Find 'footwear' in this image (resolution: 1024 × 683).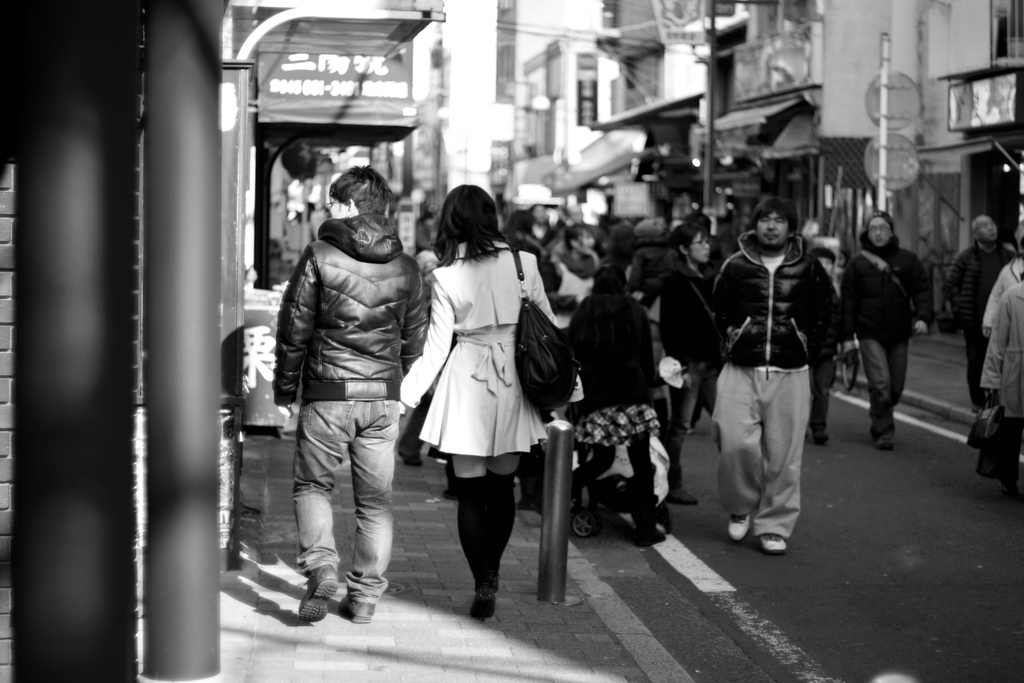
select_region(876, 431, 892, 448).
